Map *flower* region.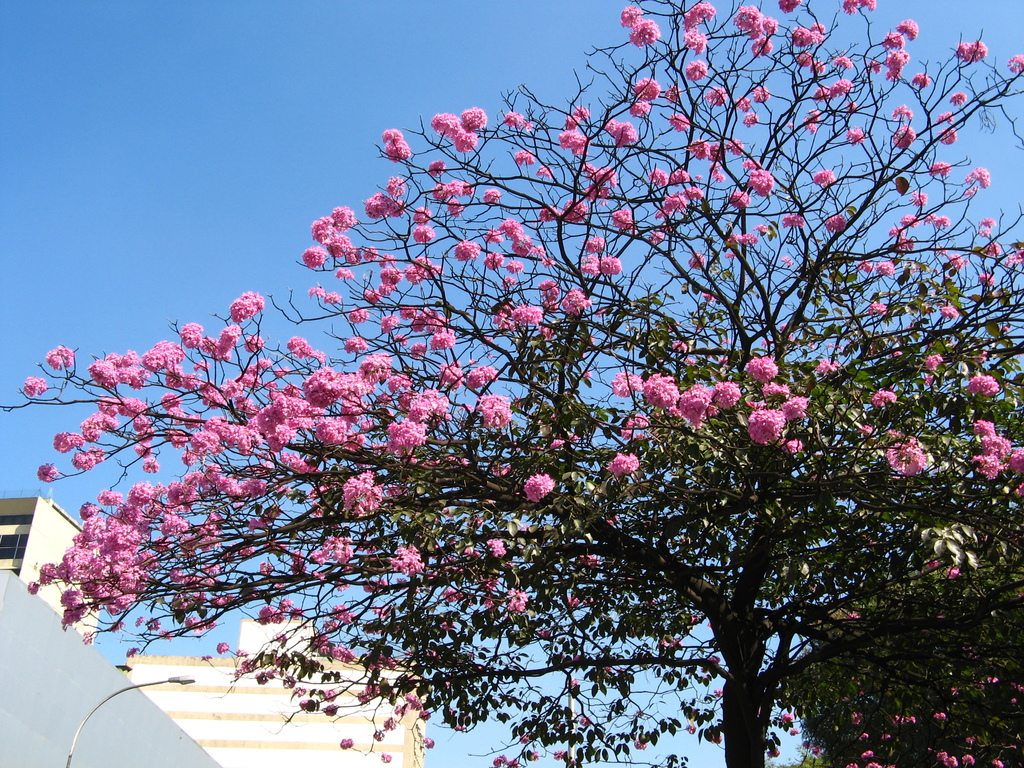
Mapped to [left=957, top=40, right=970, bottom=60].
